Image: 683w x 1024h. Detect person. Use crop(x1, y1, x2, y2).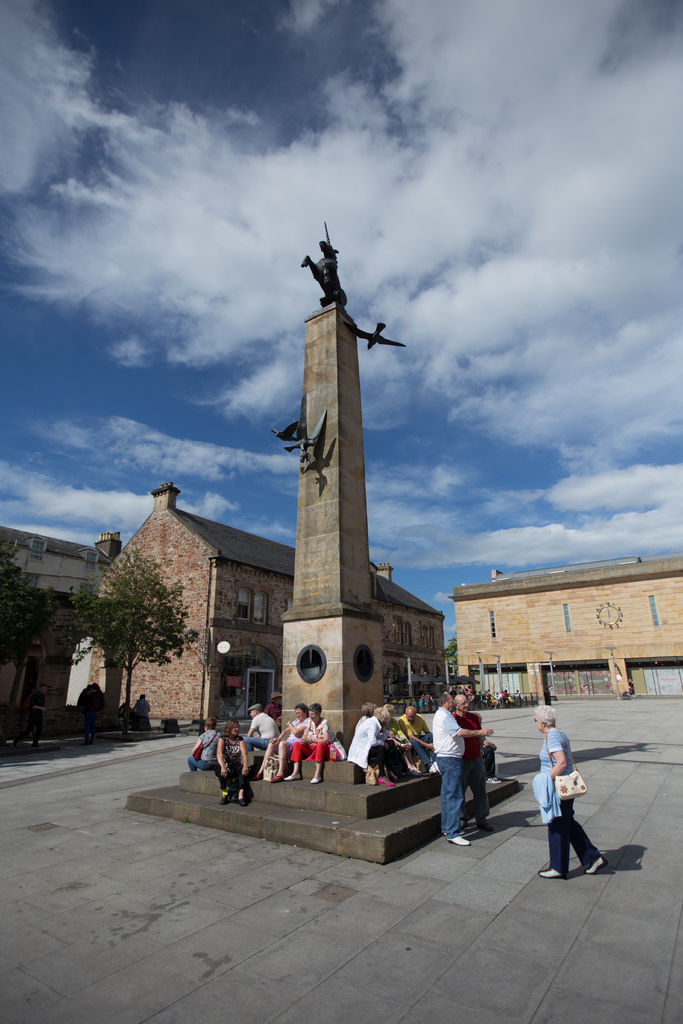
crop(284, 703, 329, 780).
